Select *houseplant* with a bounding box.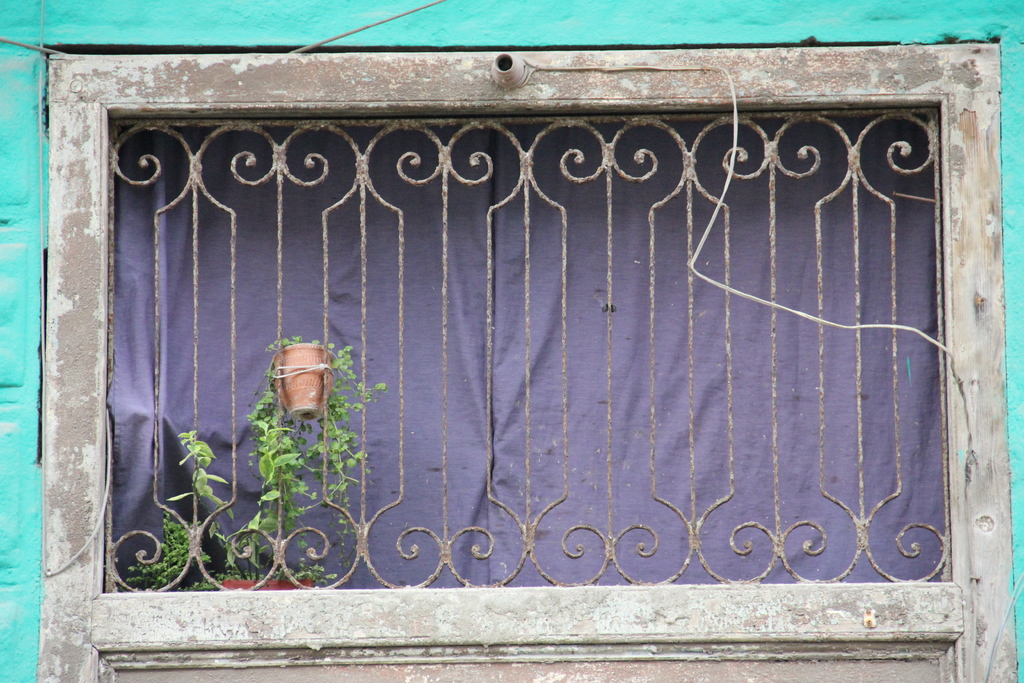
<region>214, 561, 339, 591</region>.
